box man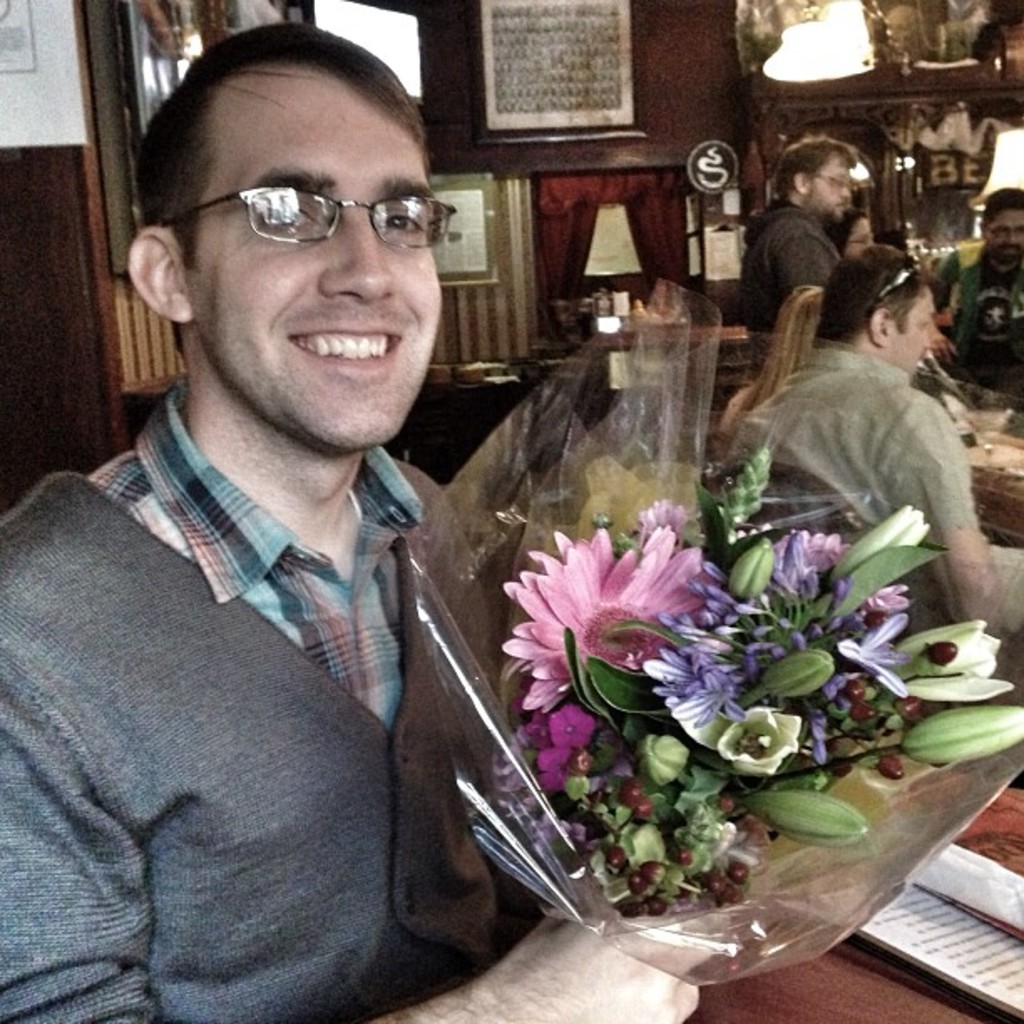
left=0, top=15, right=524, bottom=1022
